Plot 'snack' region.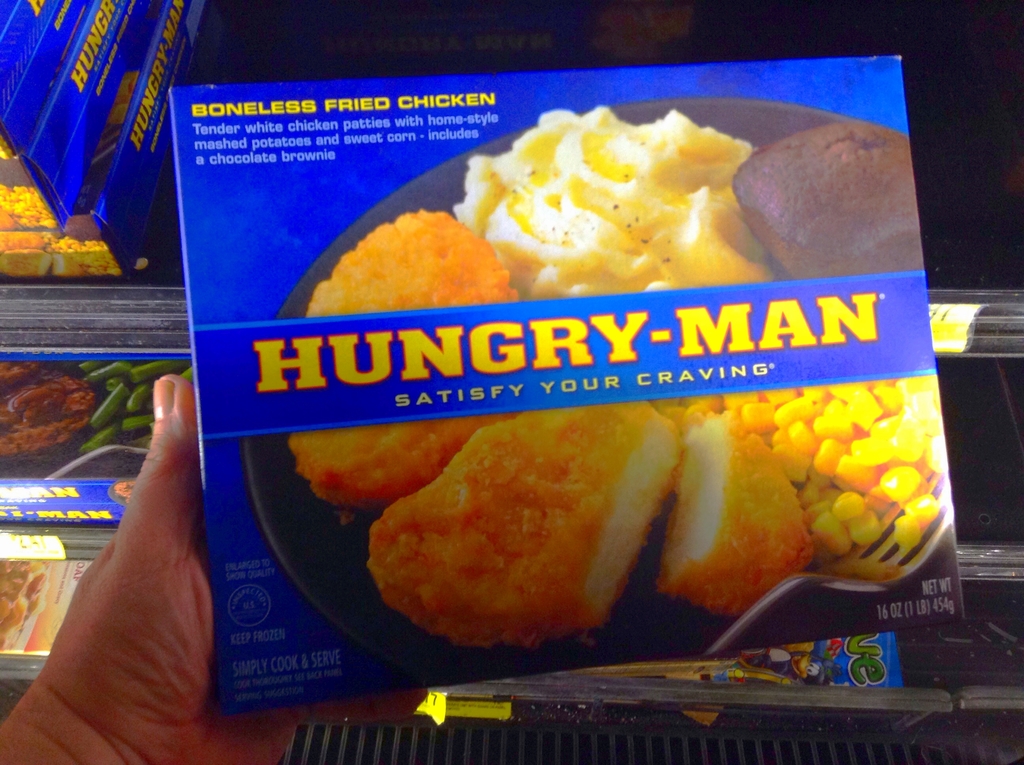
Plotted at box=[295, 208, 531, 507].
